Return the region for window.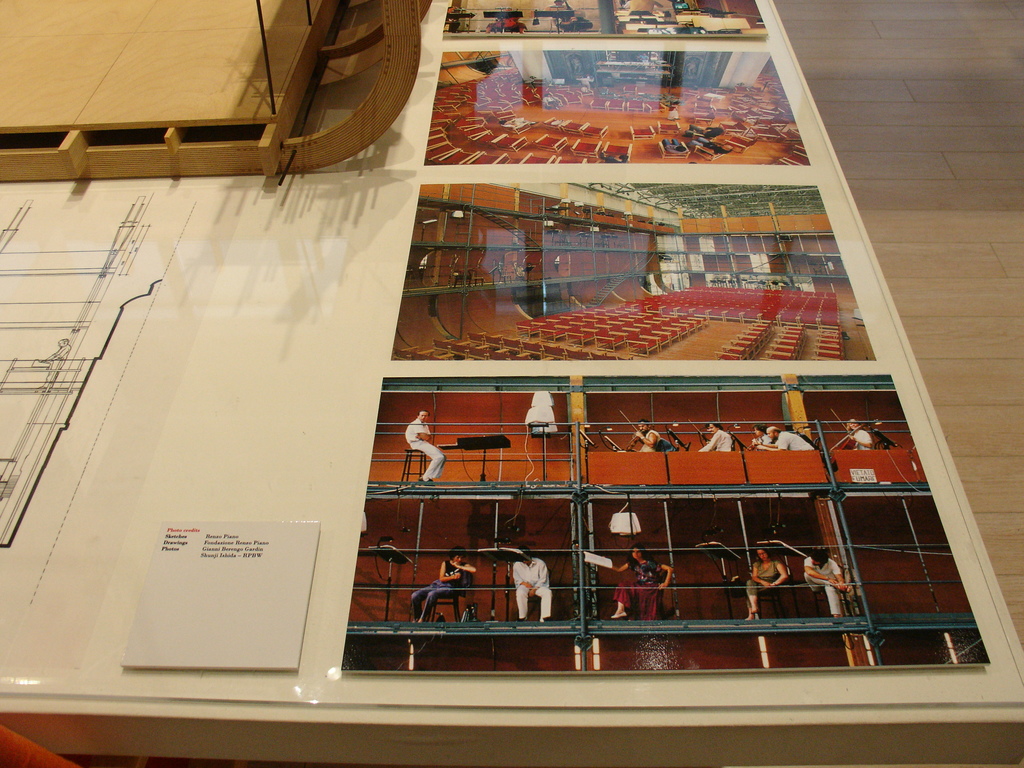
box(791, 276, 813, 296).
